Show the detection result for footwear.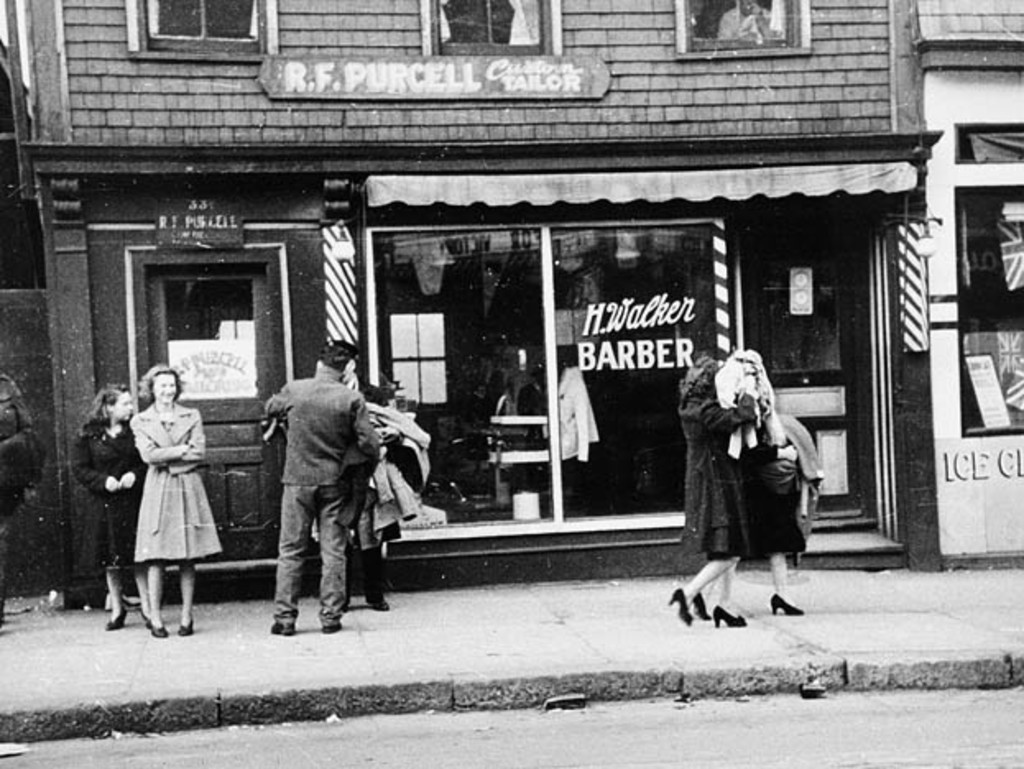
(690,595,713,621).
